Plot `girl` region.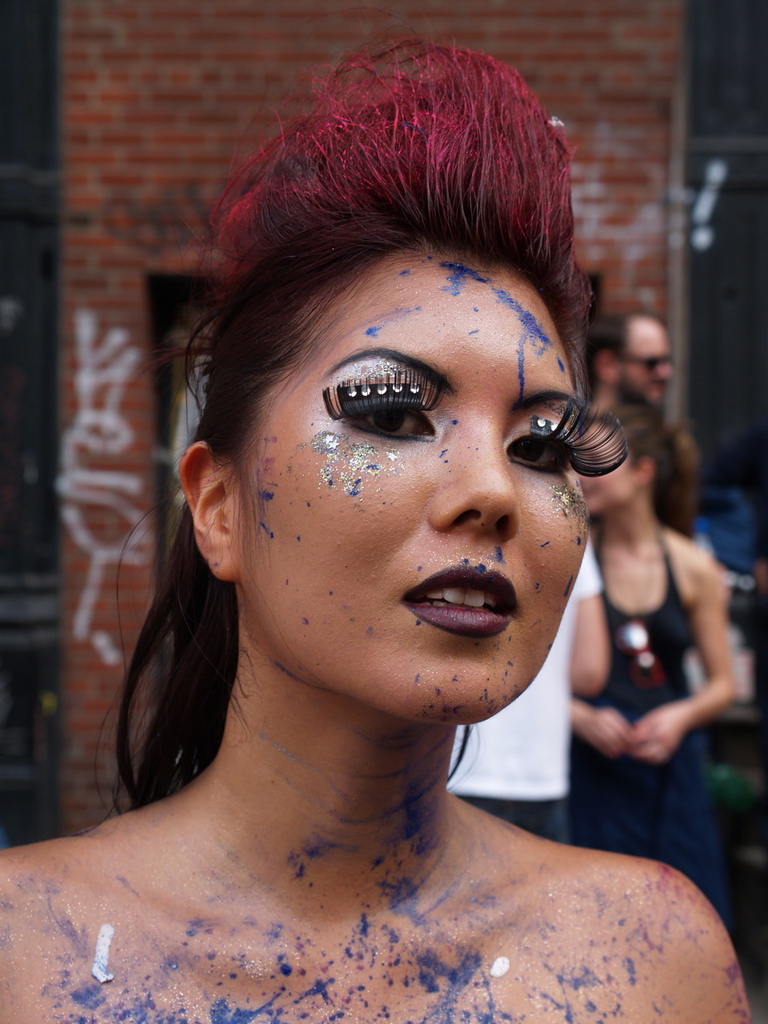
Plotted at 0/85/754/1021.
